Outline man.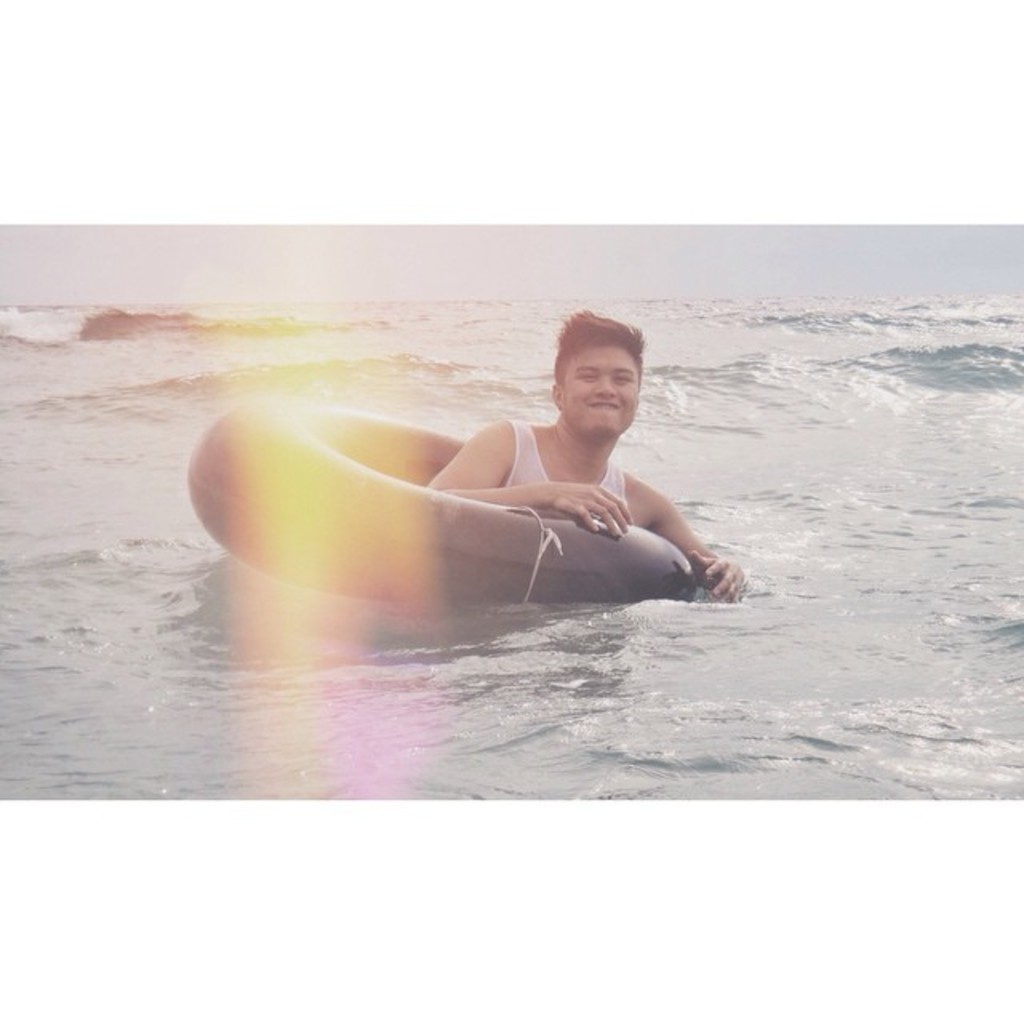
Outline: x1=421 y1=315 x2=722 y2=616.
